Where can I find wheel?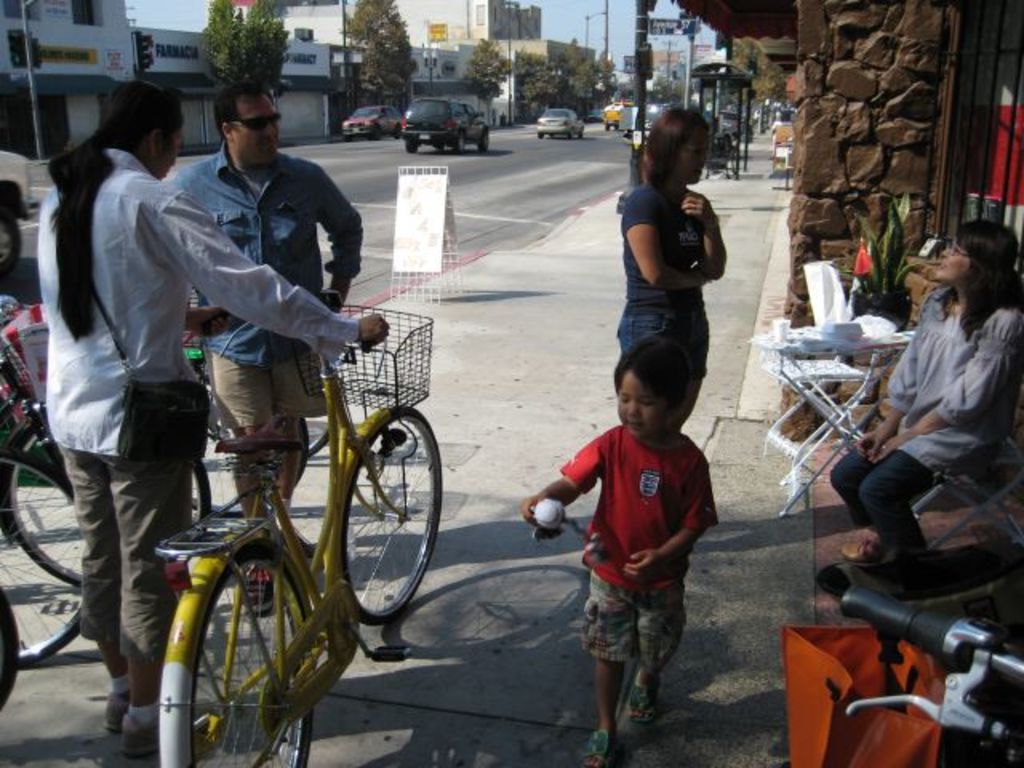
You can find it at [322, 397, 426, 640].
